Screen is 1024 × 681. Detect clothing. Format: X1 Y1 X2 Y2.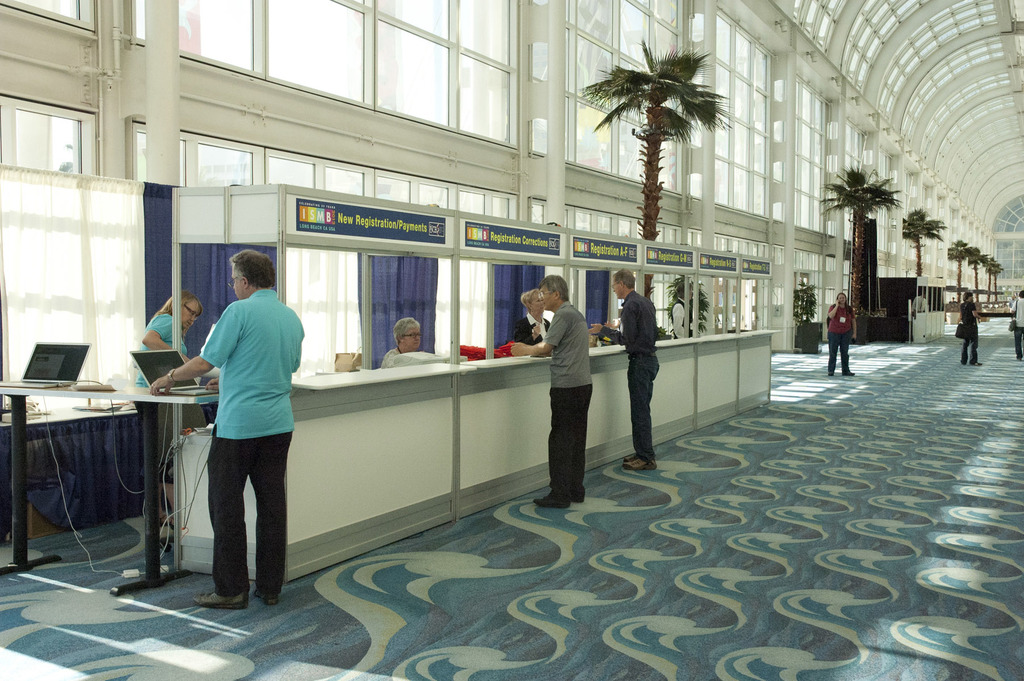
1011 296 1022 352.
